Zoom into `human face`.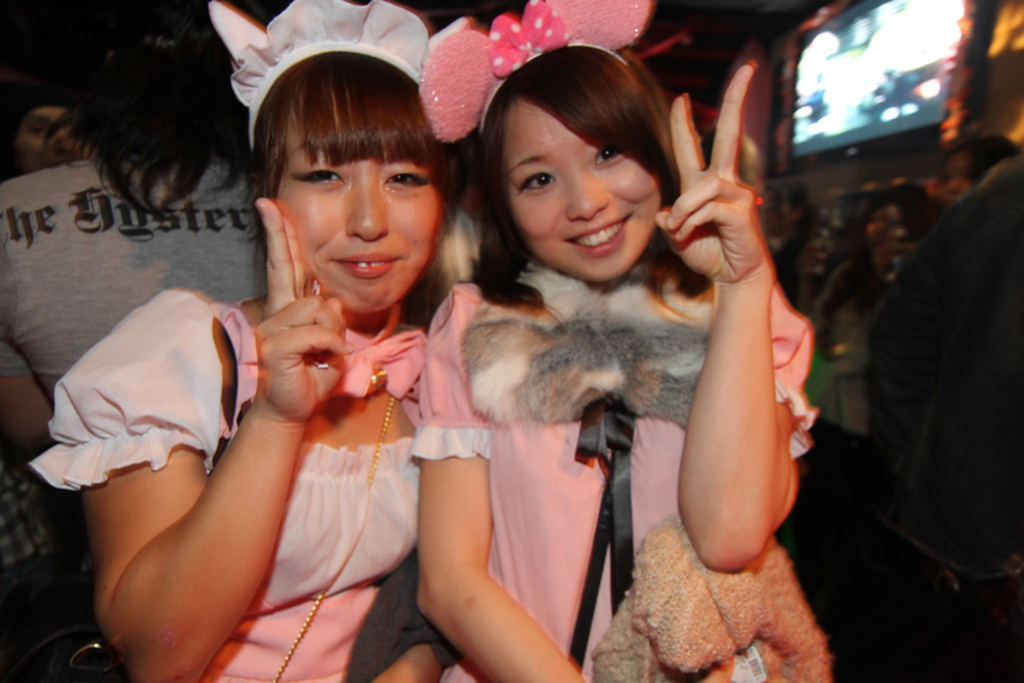
Zoom target: (498,94,660,283).
